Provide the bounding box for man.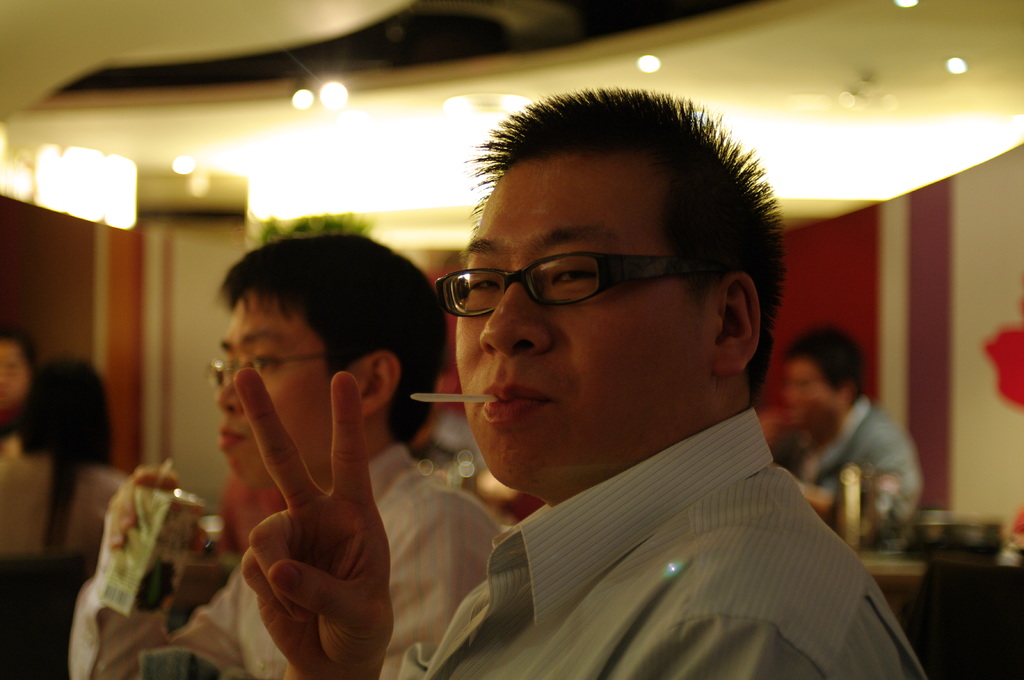
box=[246, 119, 953, 656].
